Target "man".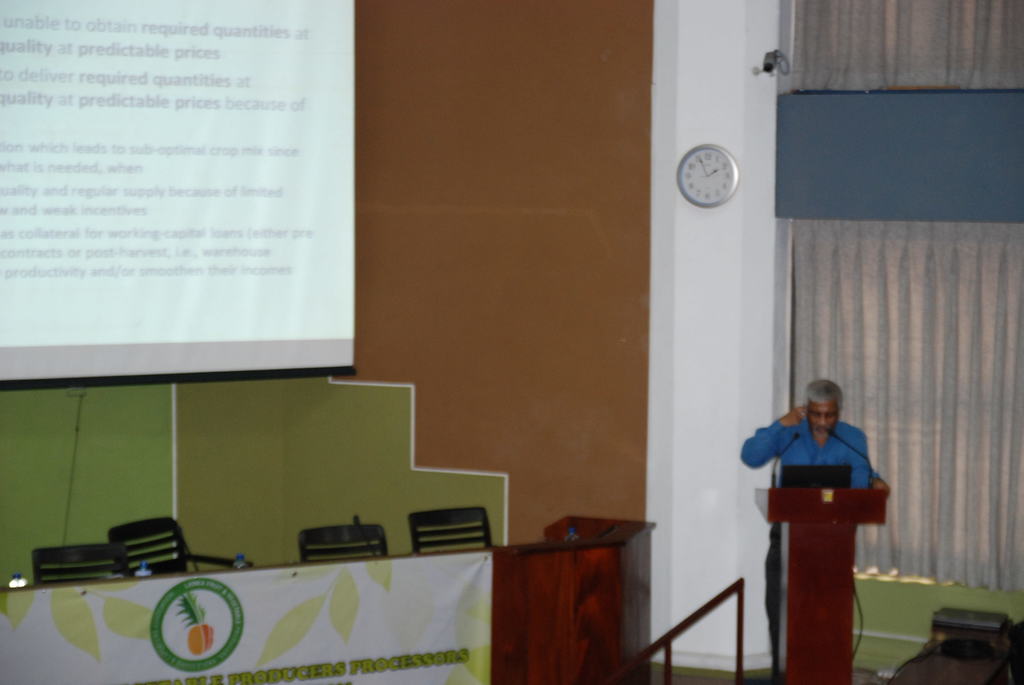
Target region: 748, 369, 899, 655.
